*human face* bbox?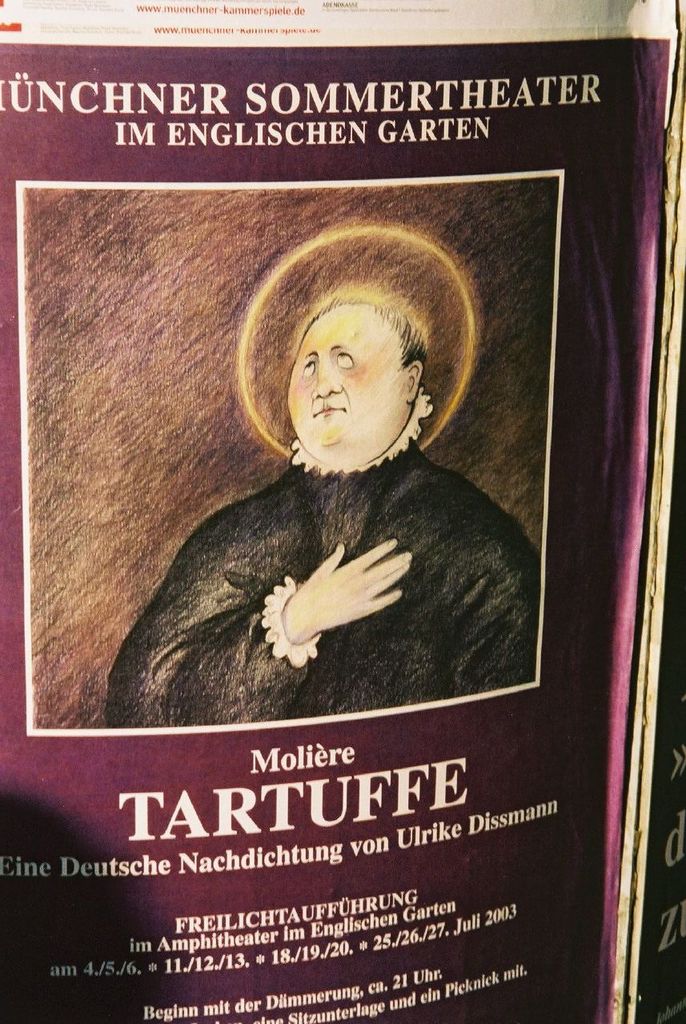
left=283, top=318, right=396, bottom=451
